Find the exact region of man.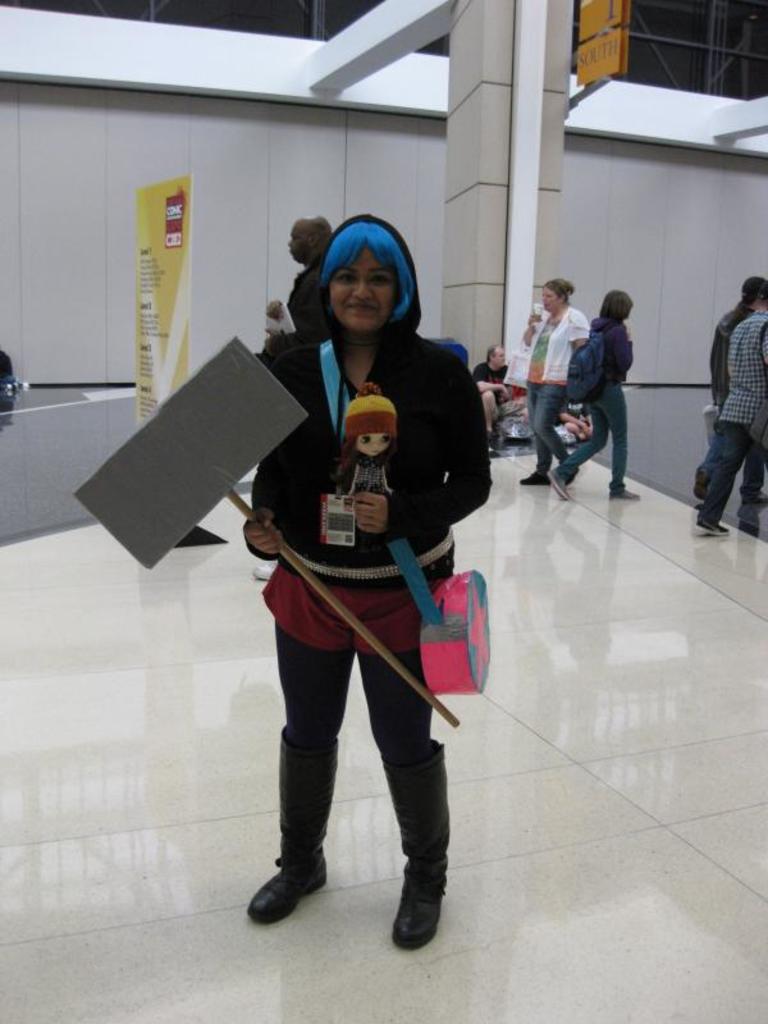
Exact region: box=[474, 343, 517, 442].
